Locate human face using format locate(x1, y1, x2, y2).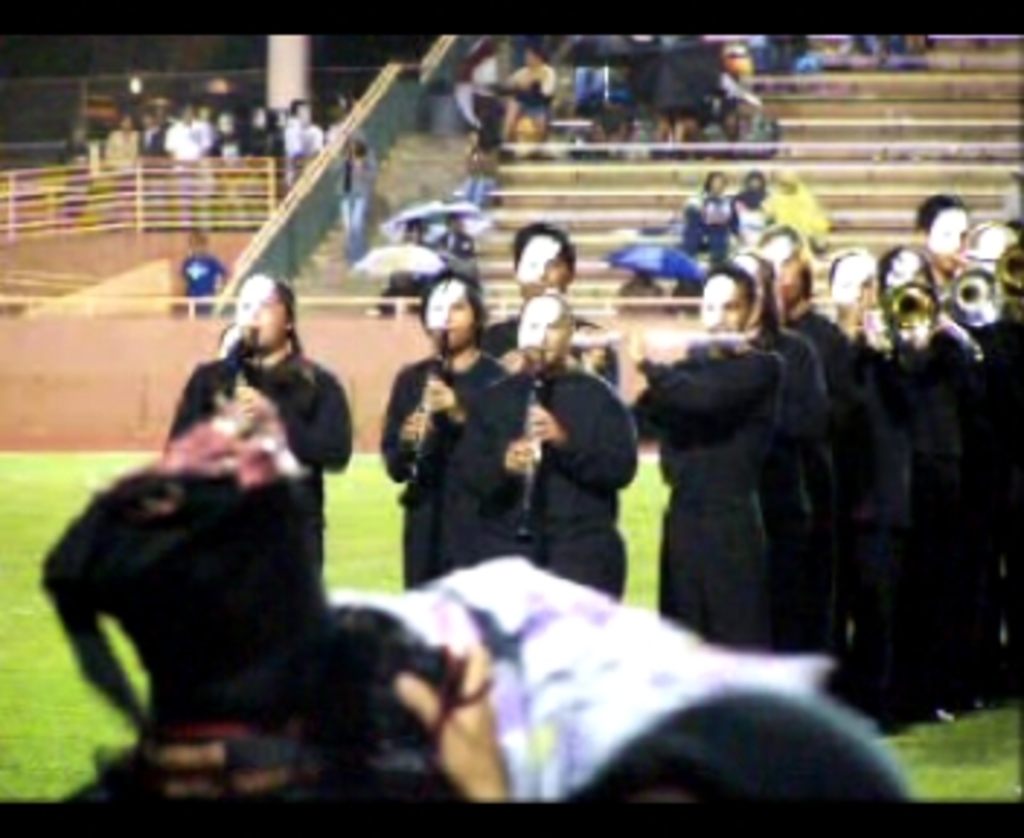
locate(515, 242, 564, 297).
